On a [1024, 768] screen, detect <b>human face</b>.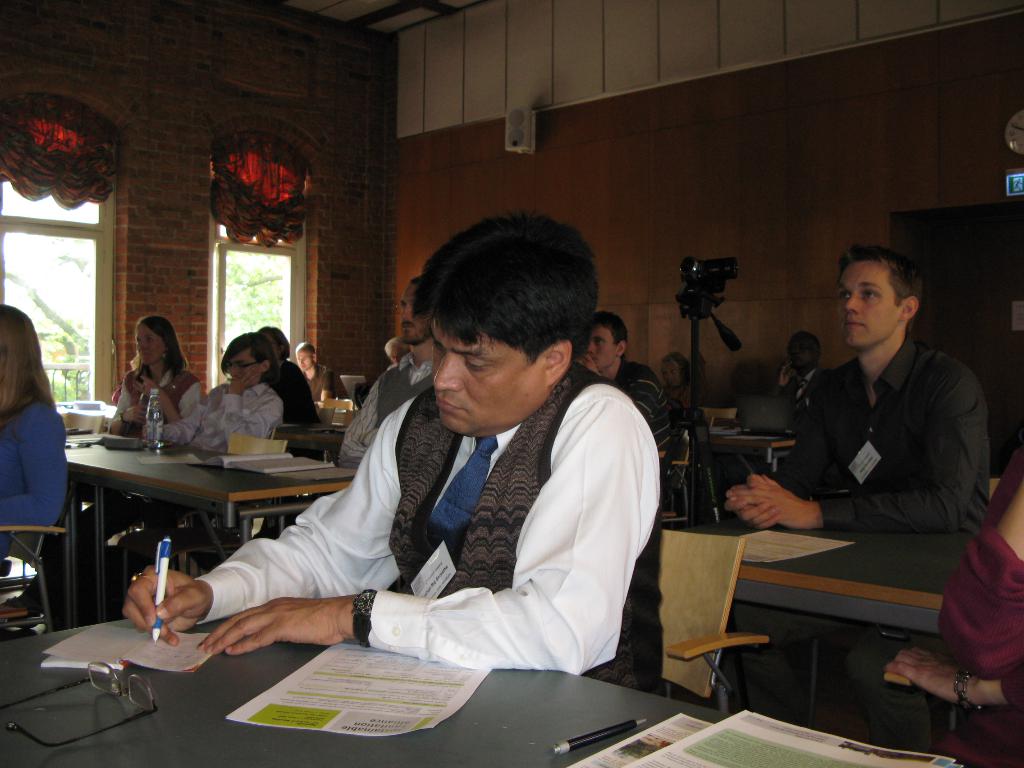
left=404, top=286, right=428, bottom=340.
